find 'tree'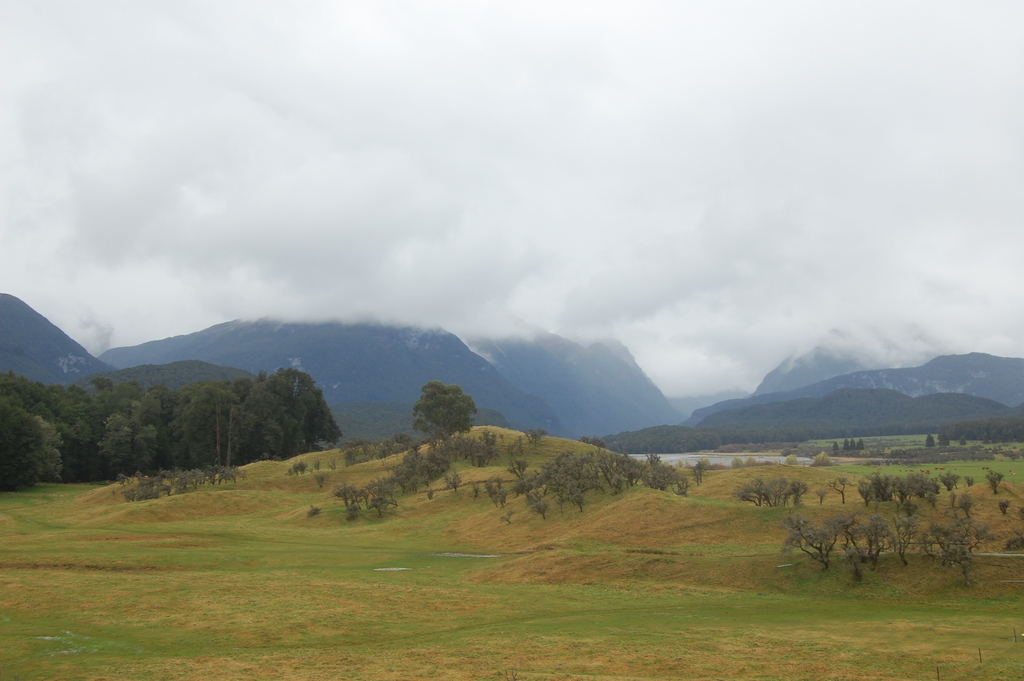
bbox=(314, 461, 319, 470)
